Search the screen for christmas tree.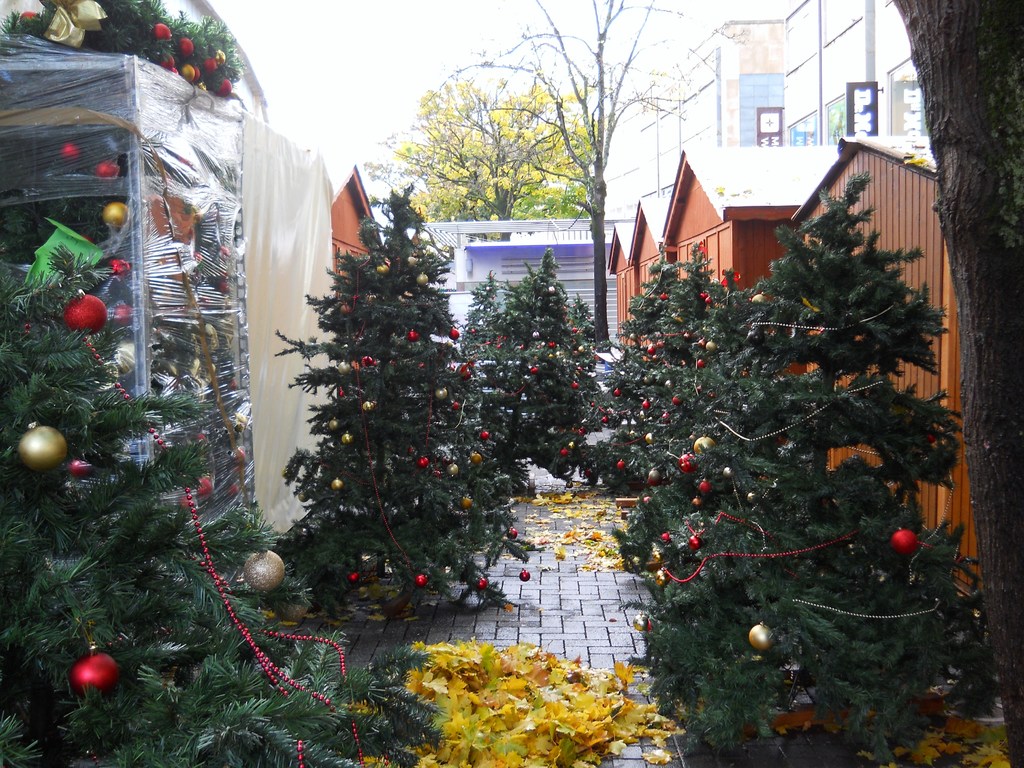
Found at 605,168,1004,767.
